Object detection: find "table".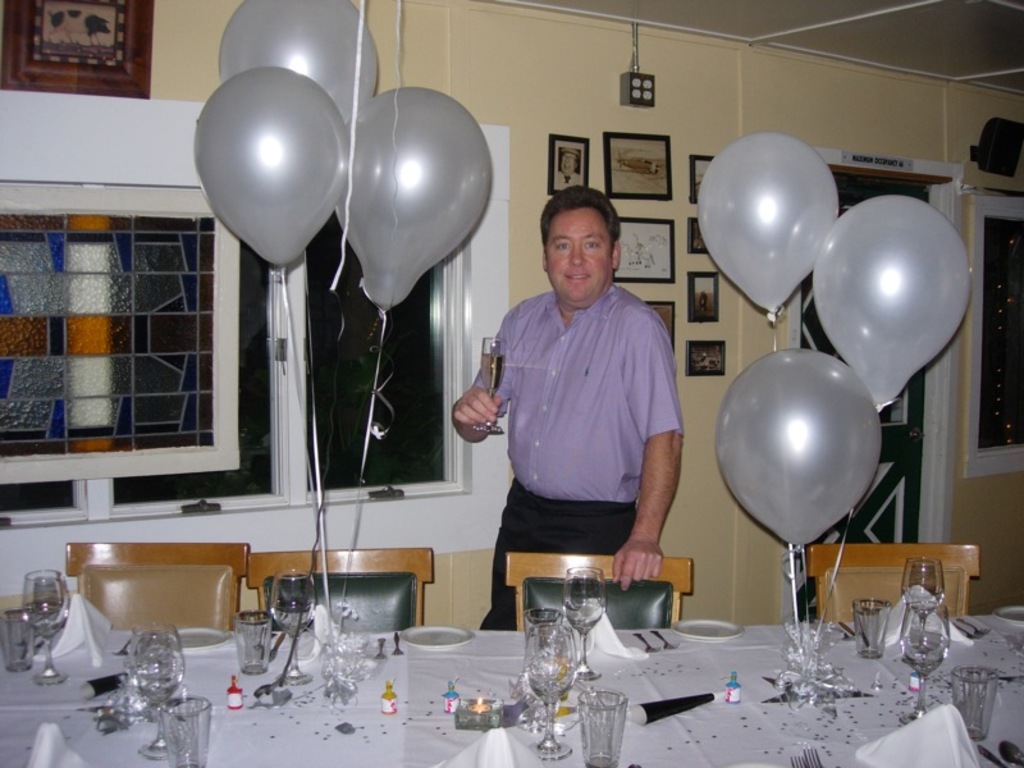
crop(0, 613, 1023, 767).
